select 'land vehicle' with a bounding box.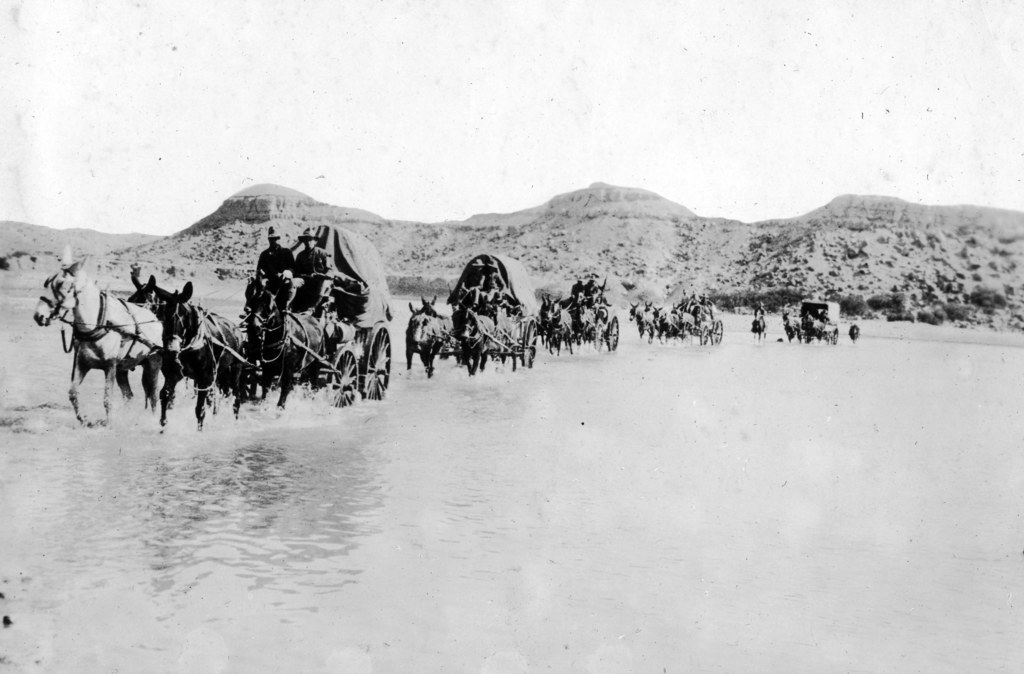
crop(108, 218, 393, 404).
